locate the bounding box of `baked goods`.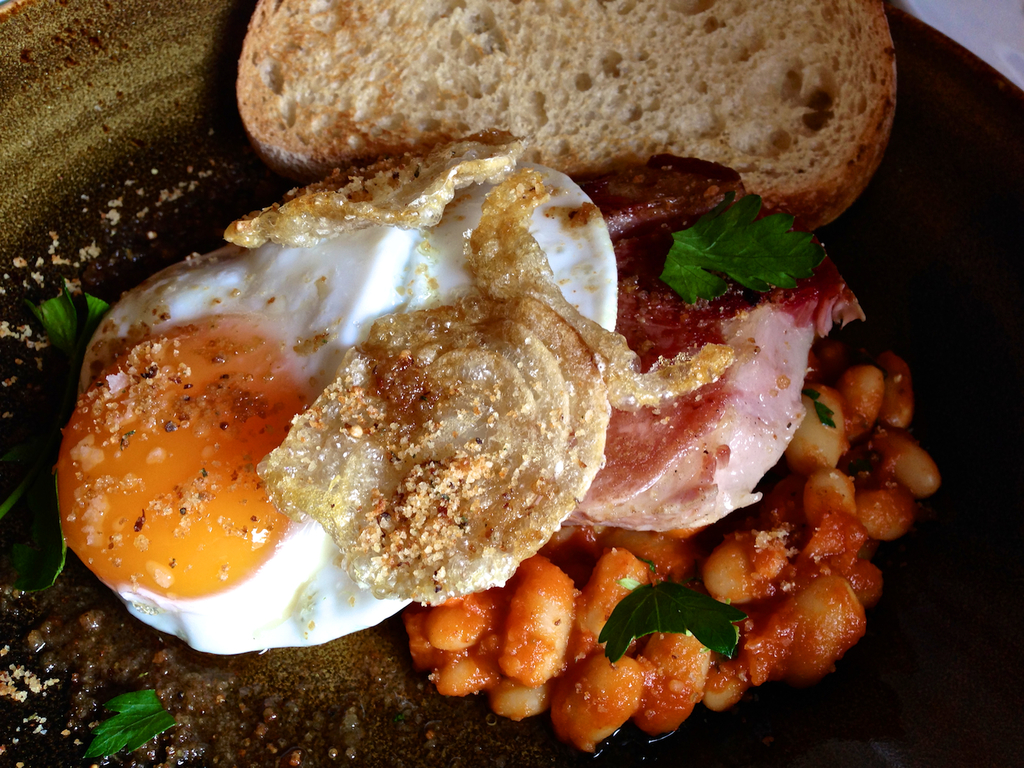
Bounding box: (232, 0, 900, 239).
